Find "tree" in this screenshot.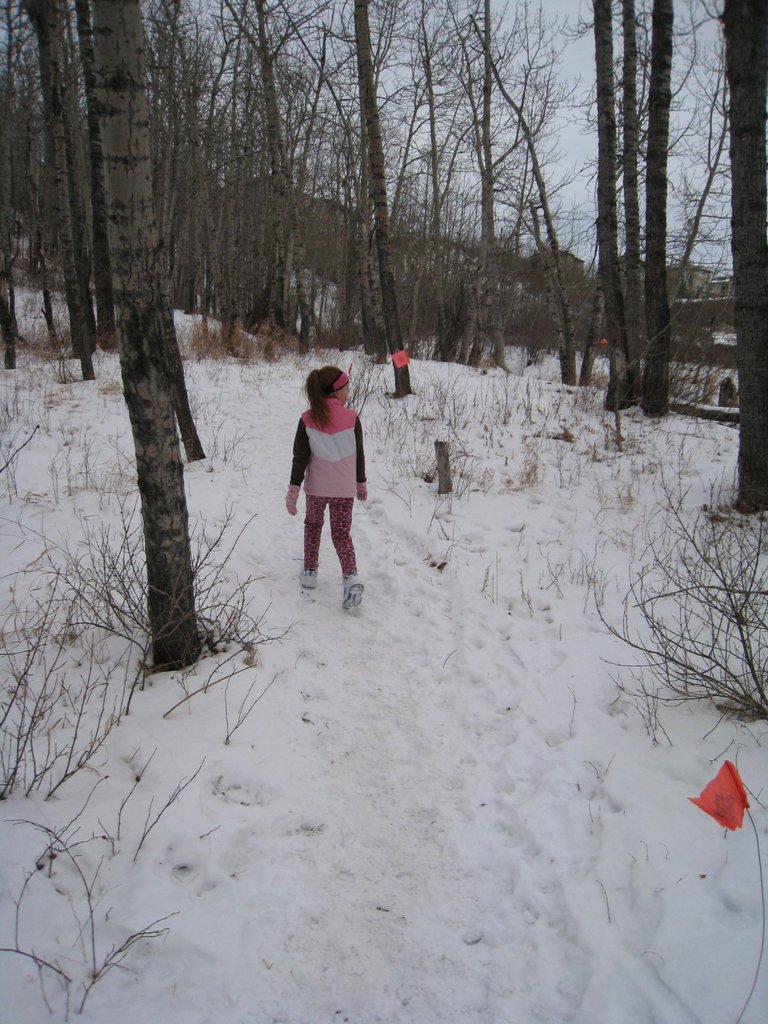
The bounding box for "tree" is x1=619 y1=0 x2=640 y2=404.
